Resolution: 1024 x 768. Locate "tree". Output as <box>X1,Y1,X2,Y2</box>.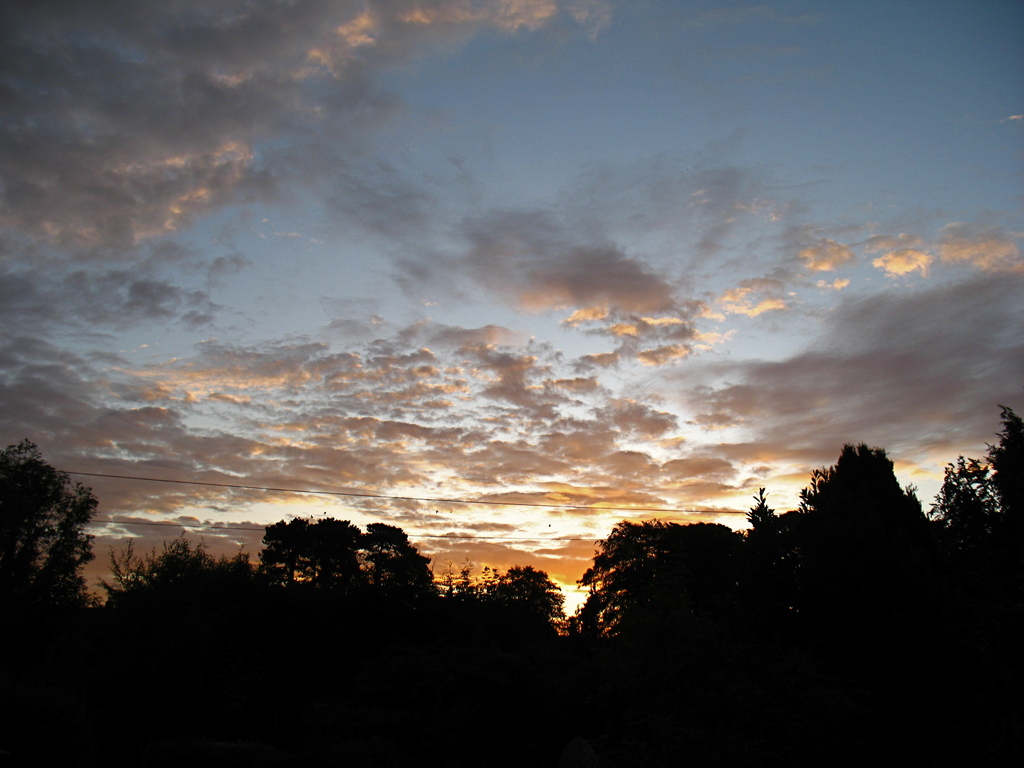
<box>453,561,573,767</box>.
